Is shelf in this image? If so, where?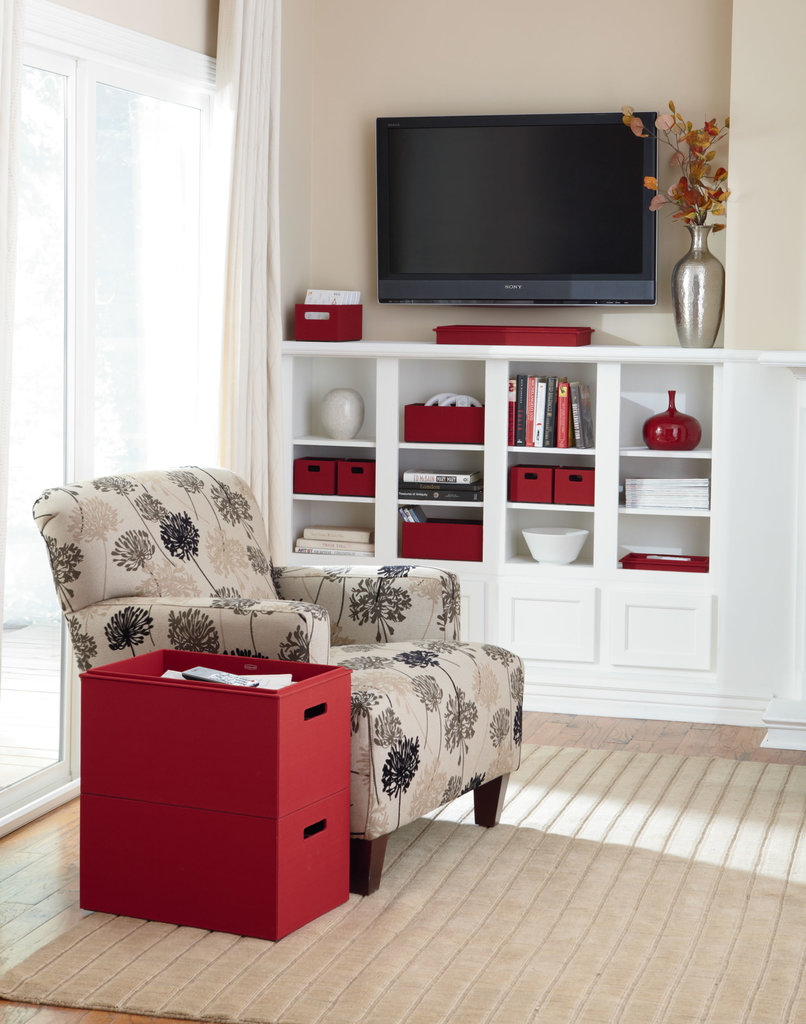
Yes, at bbox=[506, 456, 596, 505].
